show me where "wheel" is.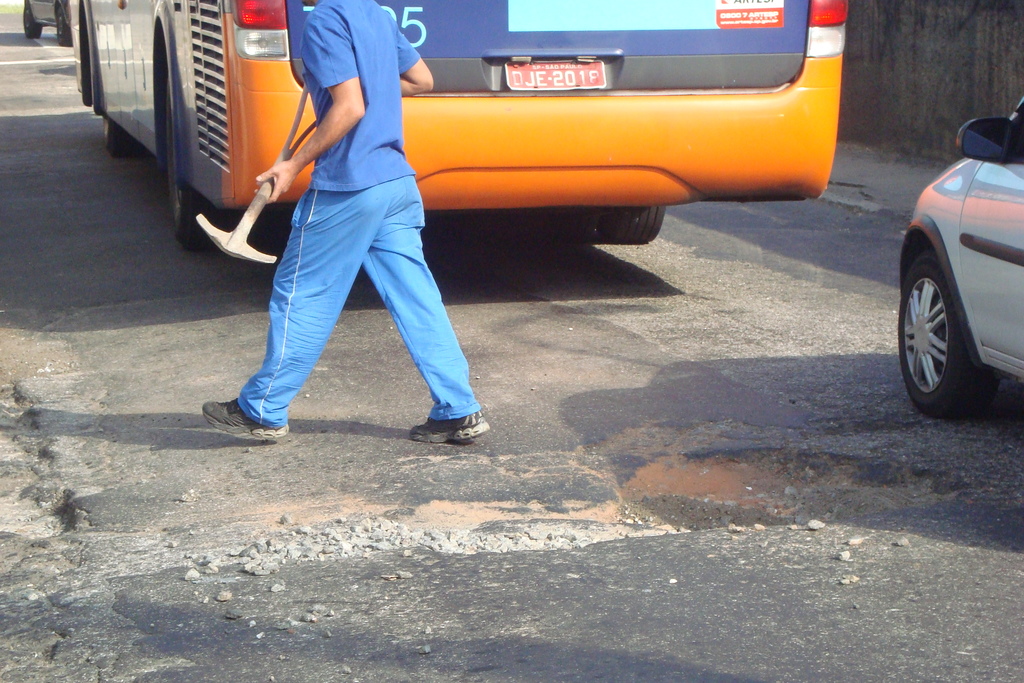
"wheel" is at bbox(604, 206, 664, 243).
